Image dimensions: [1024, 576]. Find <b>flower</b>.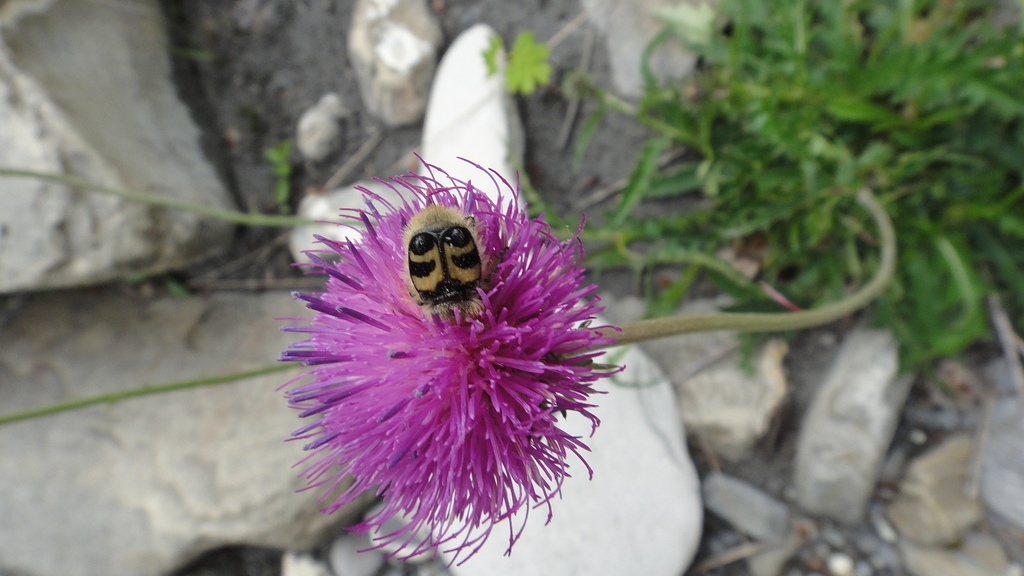
box=[258, 173, 615, 575].
